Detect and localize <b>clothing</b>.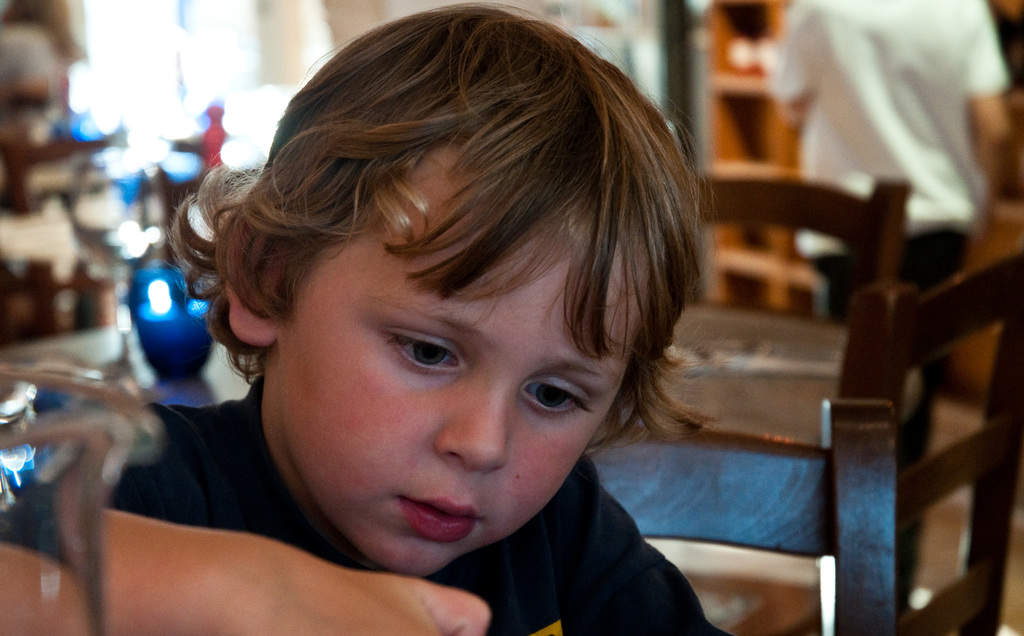
Localized at pyautogui.locateOnScreen(762, 0, 1009, 615).
